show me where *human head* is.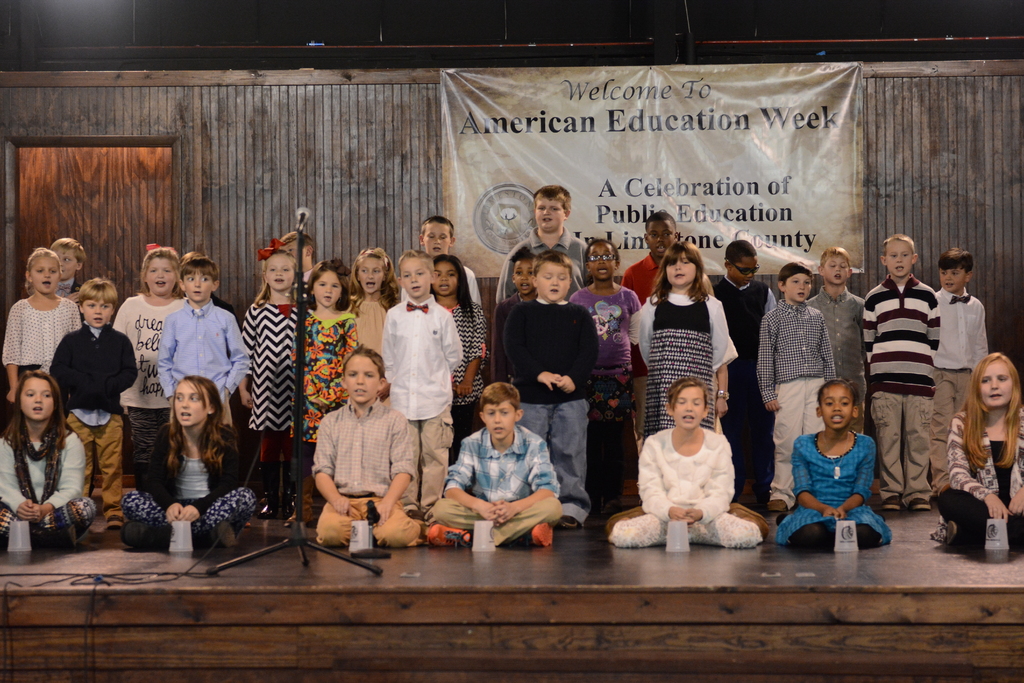
*human head* is at [179, 259, 220, 304].
